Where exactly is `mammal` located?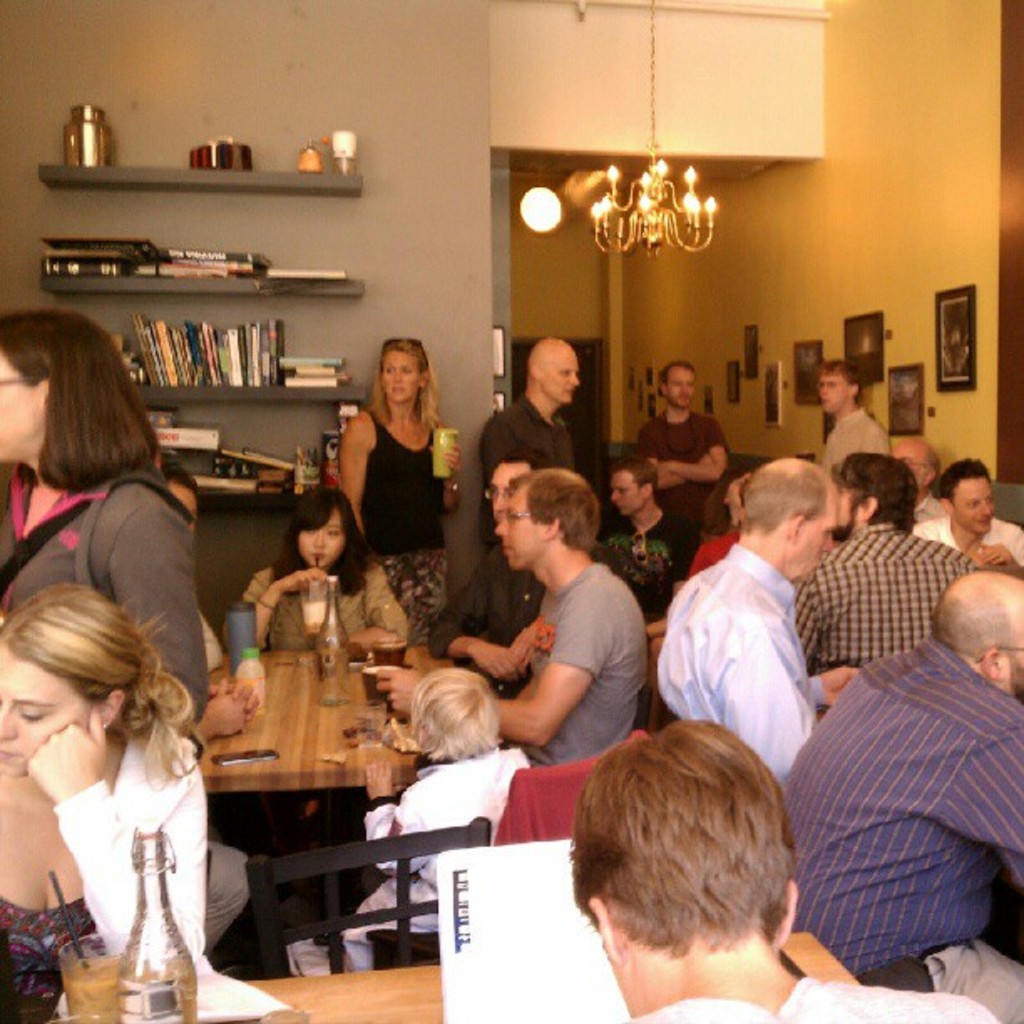
Its bounding box is BBox(229, 490, 417, 653).
